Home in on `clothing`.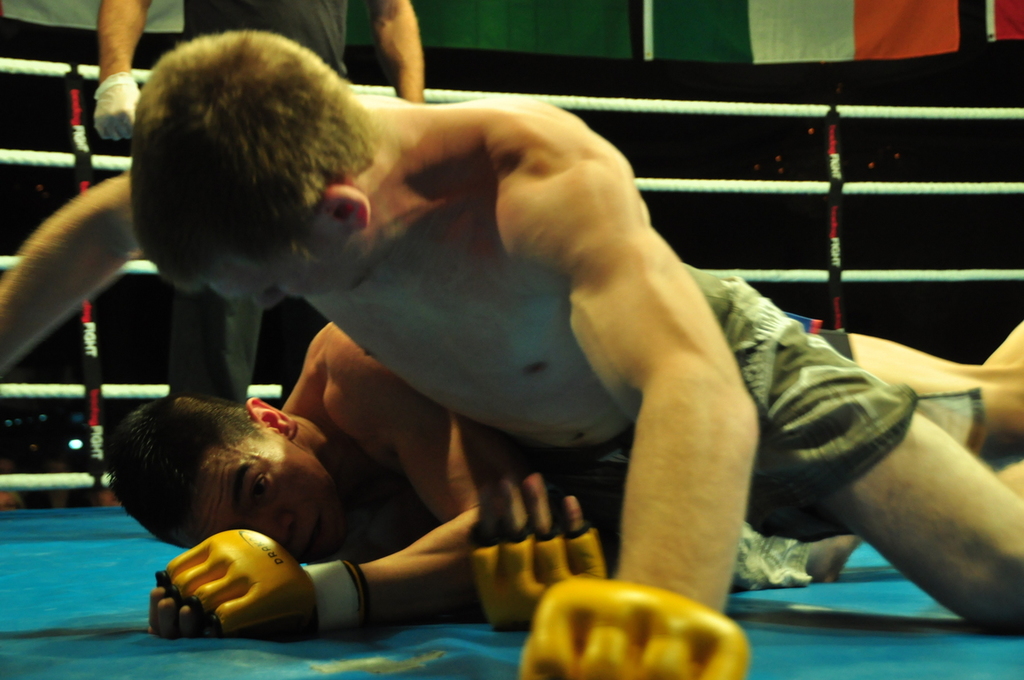
Homed in at {"x1": 679, "y1": 265, "x2": 982, "y2": 539}.
